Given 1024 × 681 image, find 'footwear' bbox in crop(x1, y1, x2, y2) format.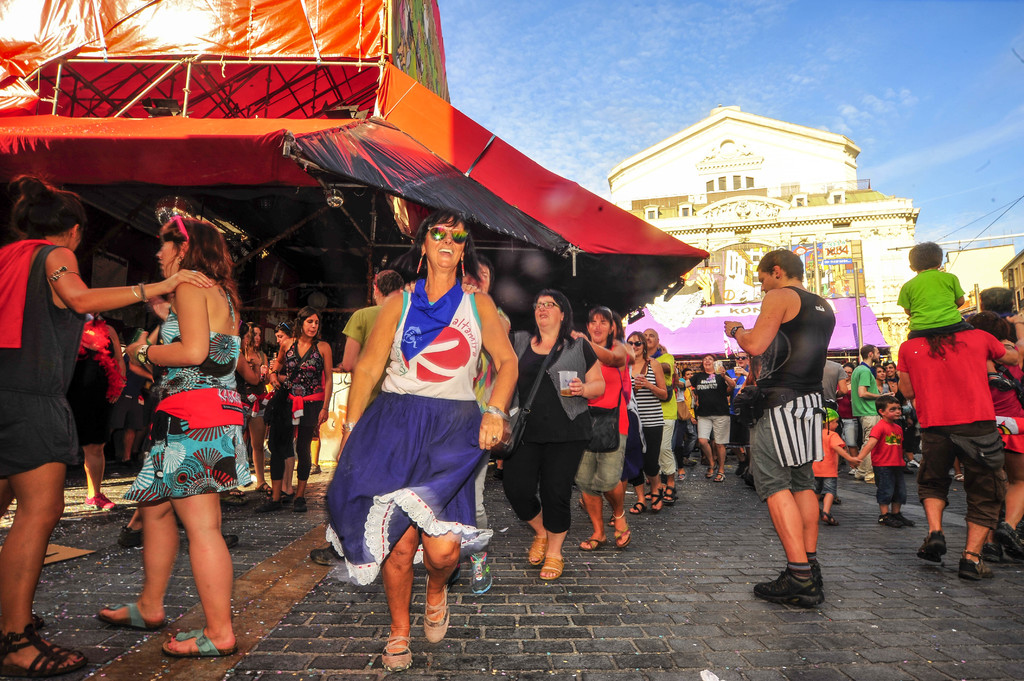
crop(879, 511, 900, 529).
